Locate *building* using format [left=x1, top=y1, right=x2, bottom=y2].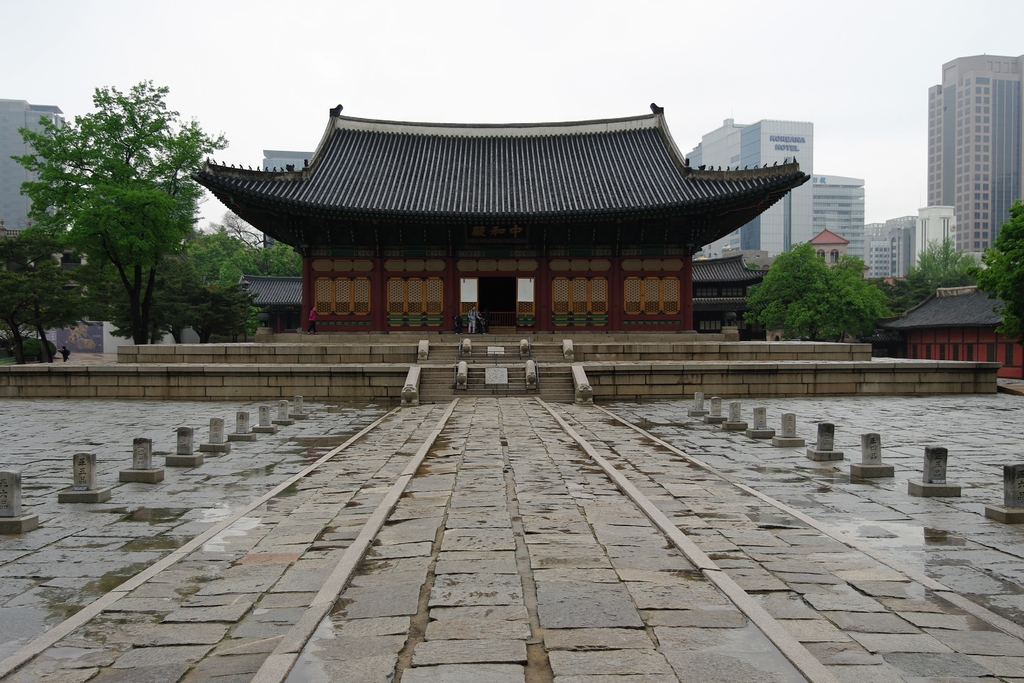
[left=262, top=152, right=312, bottom=245].
